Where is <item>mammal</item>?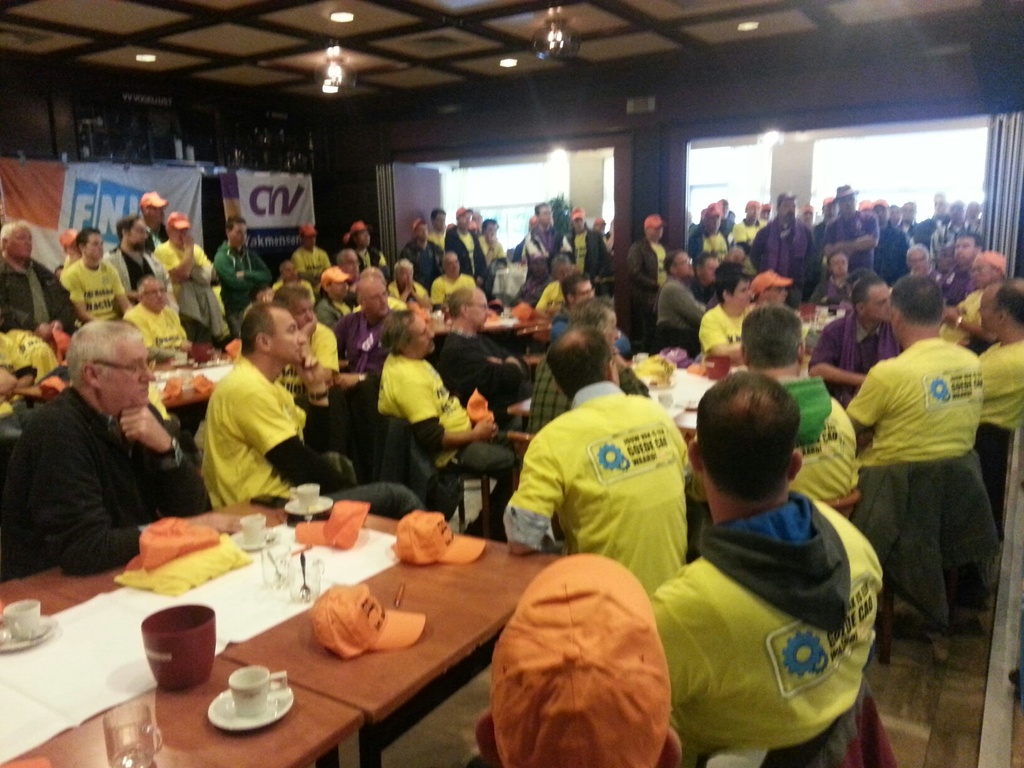
[4, 319, 211, 576].
